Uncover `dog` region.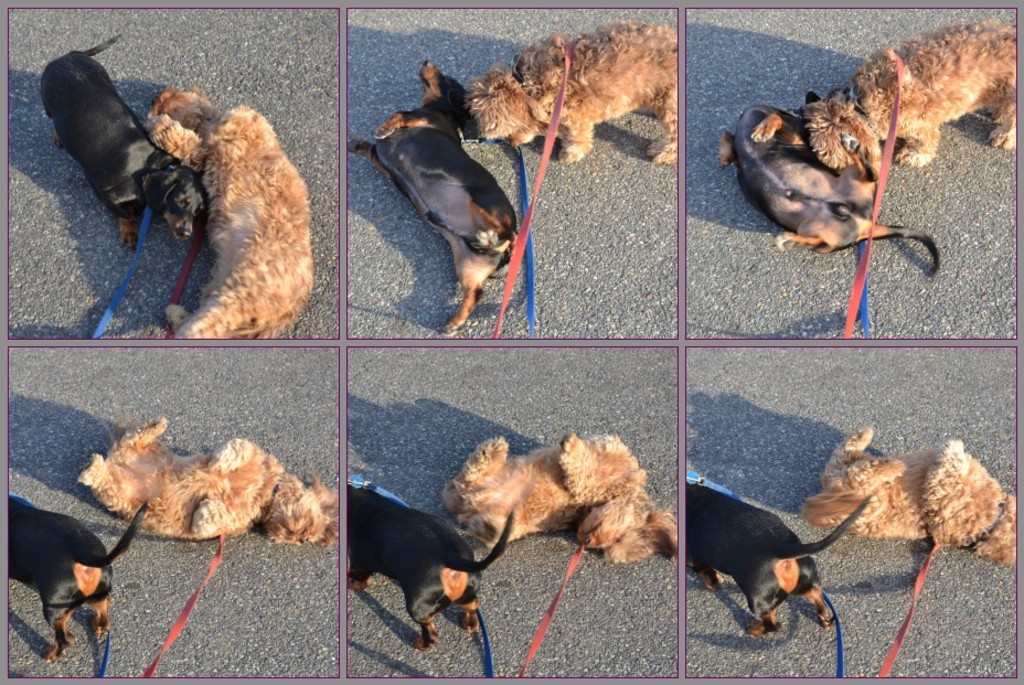
Uncovered: bbox=[345, 478, 519, 649].
